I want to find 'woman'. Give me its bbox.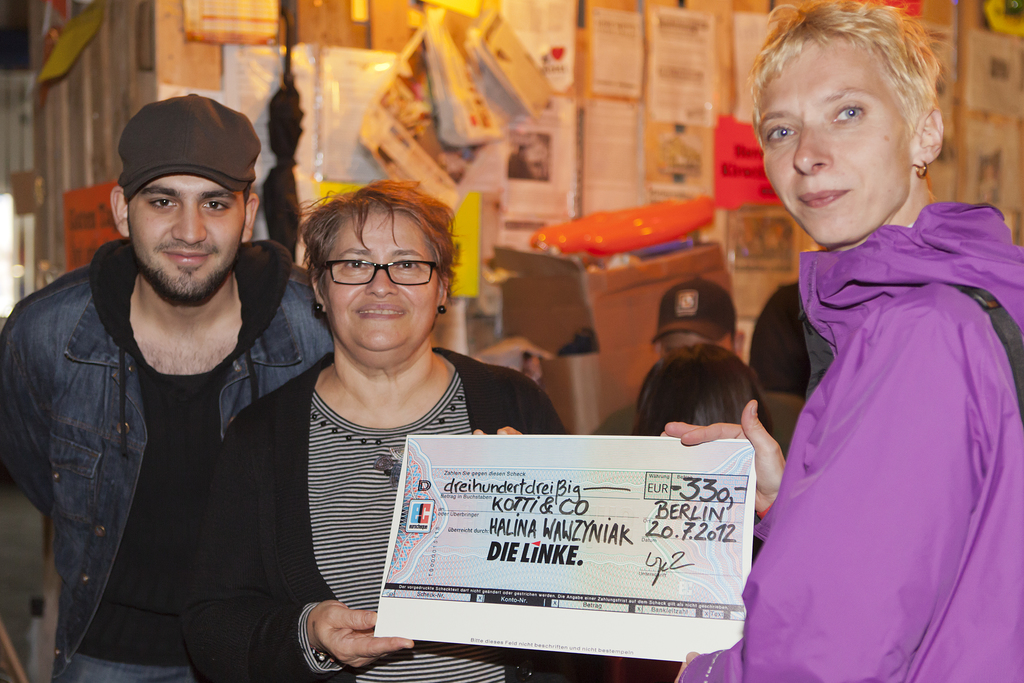
box(726, 2, 1021, 682).
